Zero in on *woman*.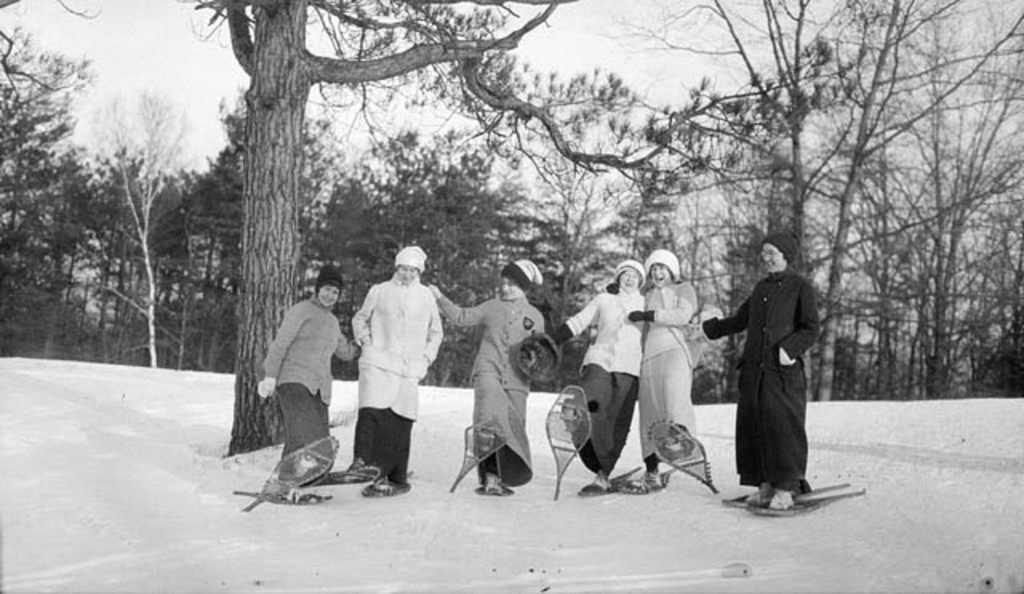
Zeroed in: {"x1": 347, "y1": 243, "x2": 448, "y2": 487}.
